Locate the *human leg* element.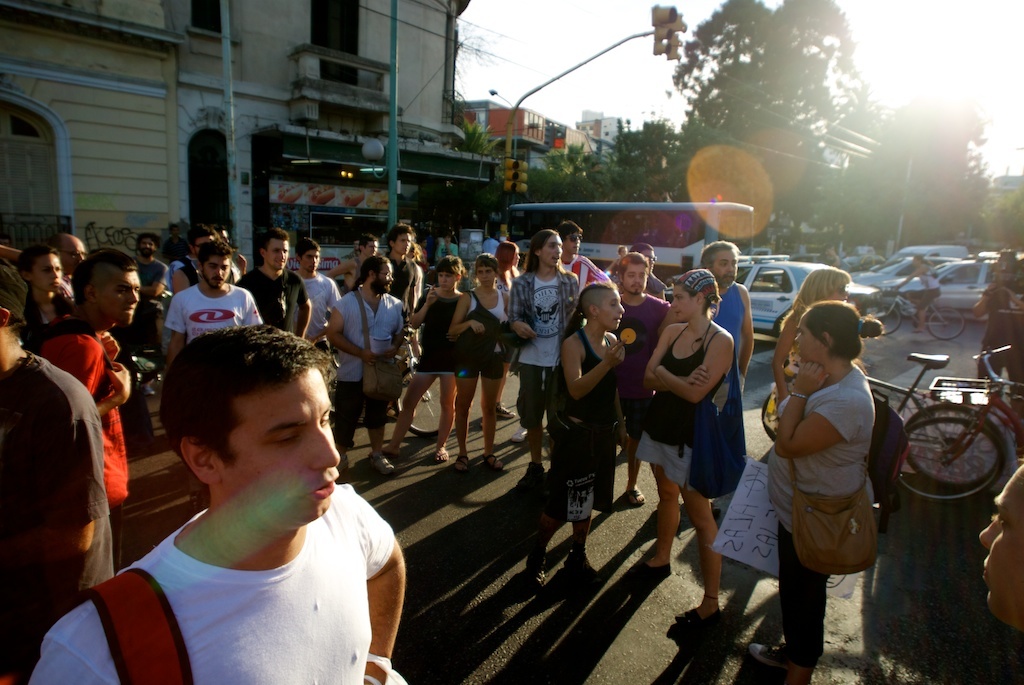
Element bbox: 364, 384, 388, 470.
